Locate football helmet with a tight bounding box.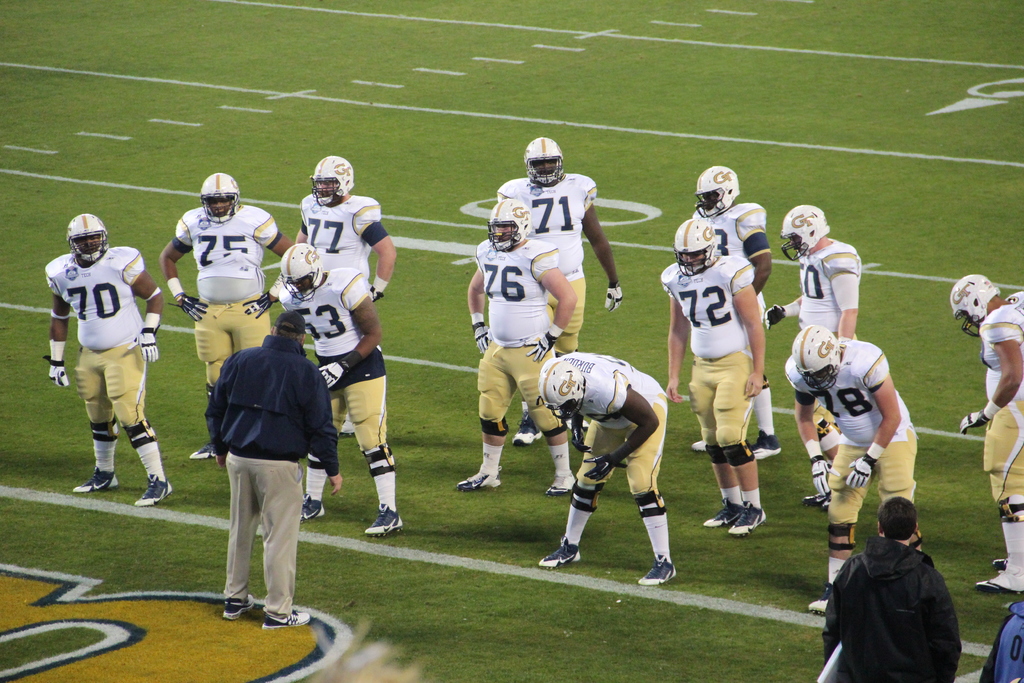
310:156:349:206.
